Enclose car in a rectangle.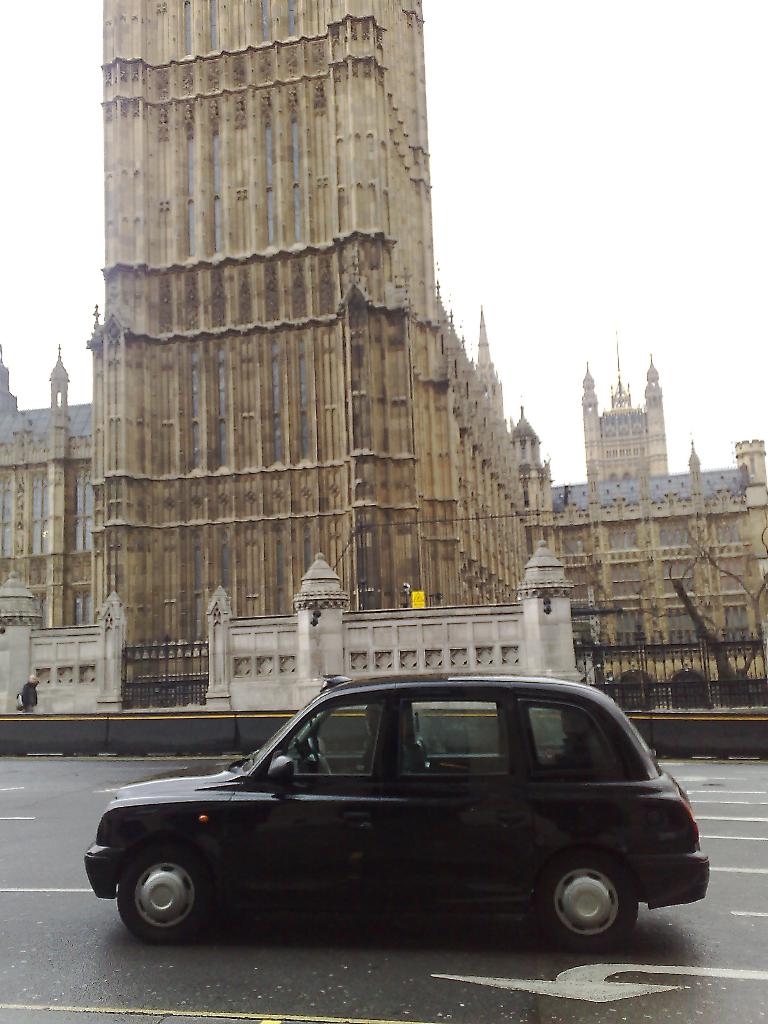
{"x1": 88, "y1": 678, "x2": 714, "y2": 957}.
